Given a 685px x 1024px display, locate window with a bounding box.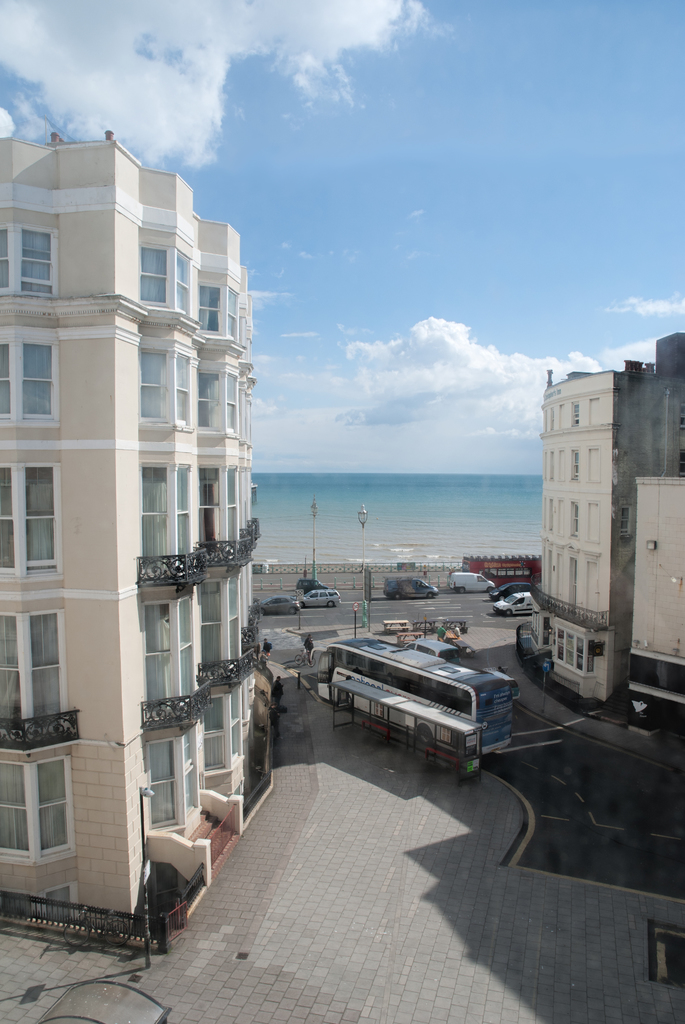
Located: <region>139, 463, 192, 570</region>.
